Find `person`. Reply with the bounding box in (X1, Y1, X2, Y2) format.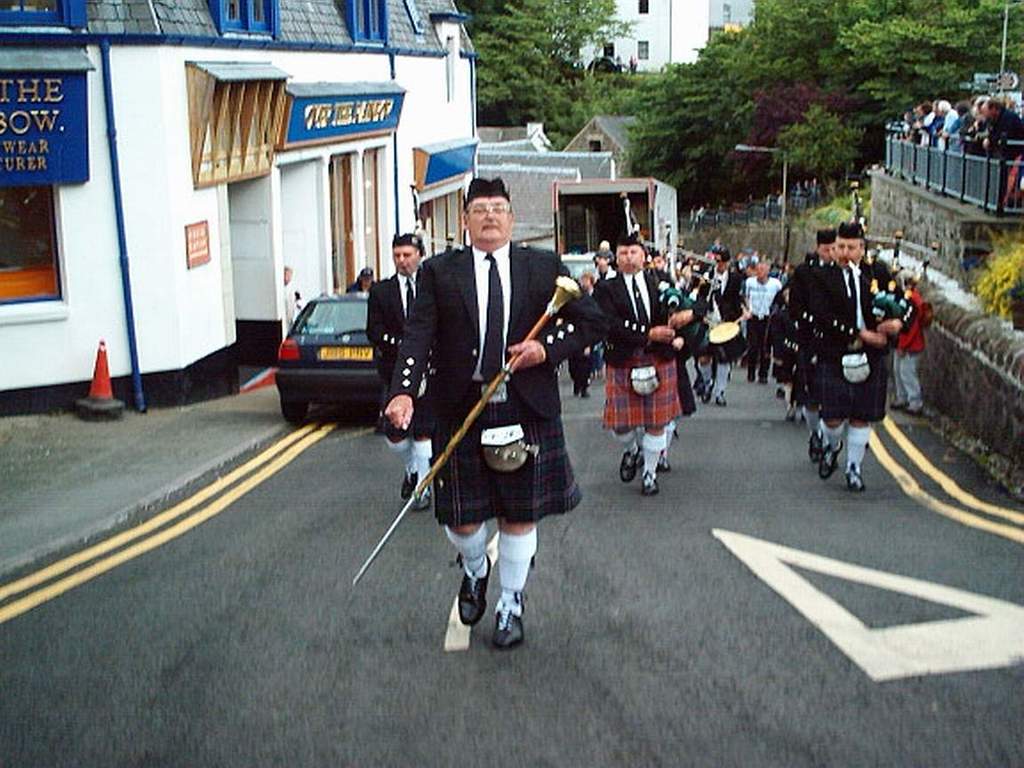
(810, 228, 915, 492).
